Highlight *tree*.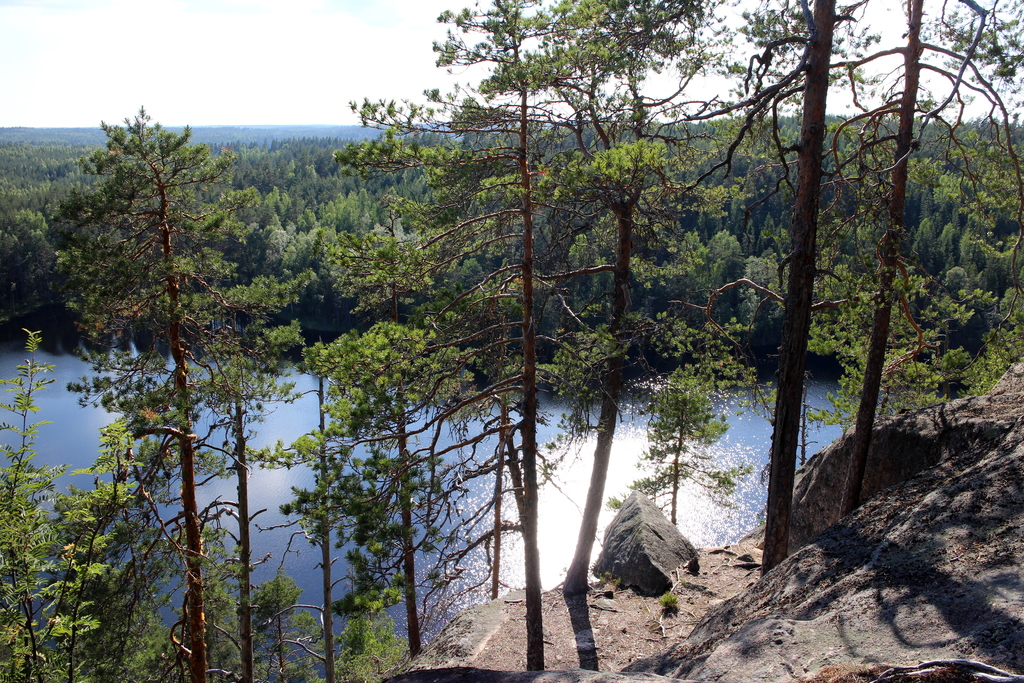
Highlighted region: Rect(317, 0, 746, 629).
